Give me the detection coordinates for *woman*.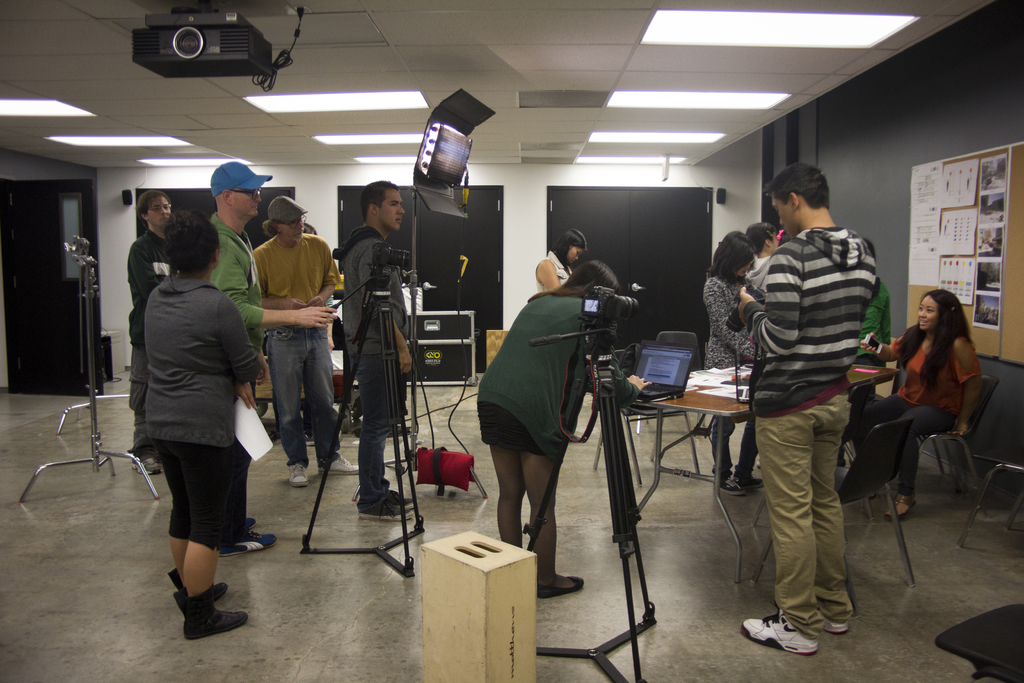
pyautogui.locateOnScreen(859, 284, 981, 523).
